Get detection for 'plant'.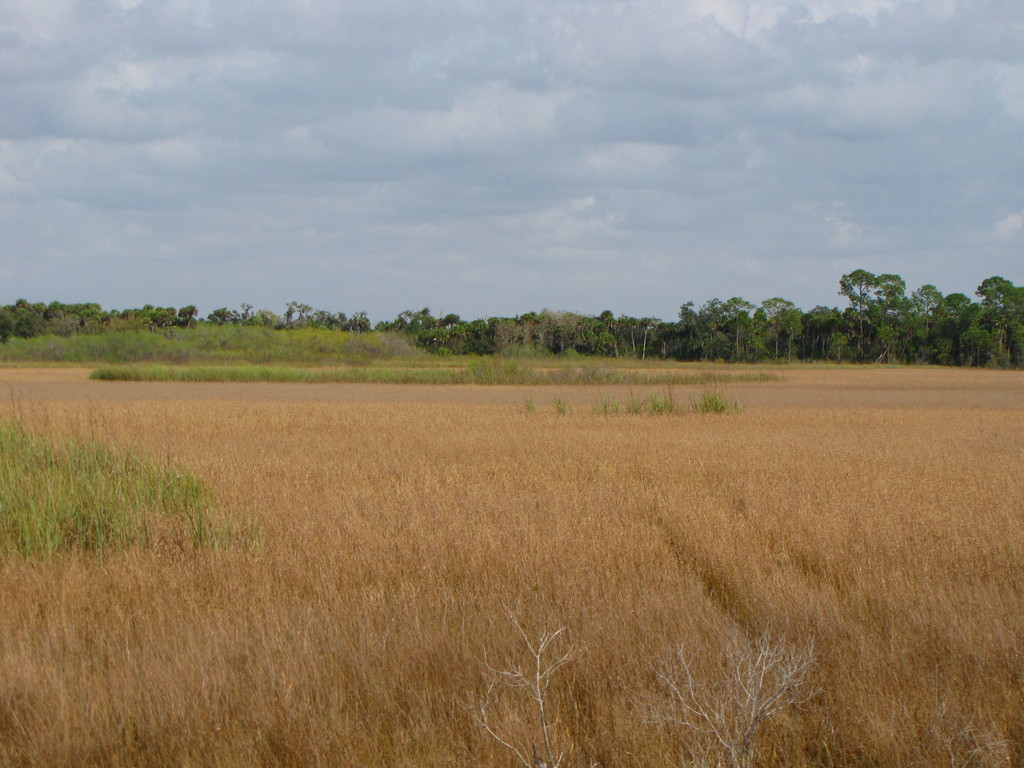
Detection: bbox=[589, 395, 610, 419].
